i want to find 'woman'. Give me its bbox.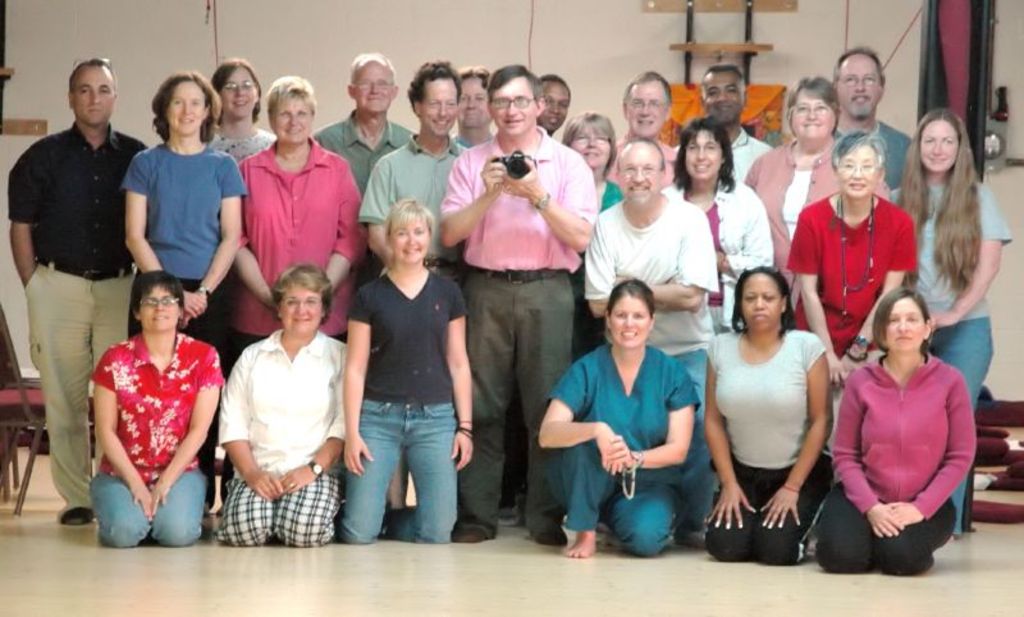
704/262/856/552.
